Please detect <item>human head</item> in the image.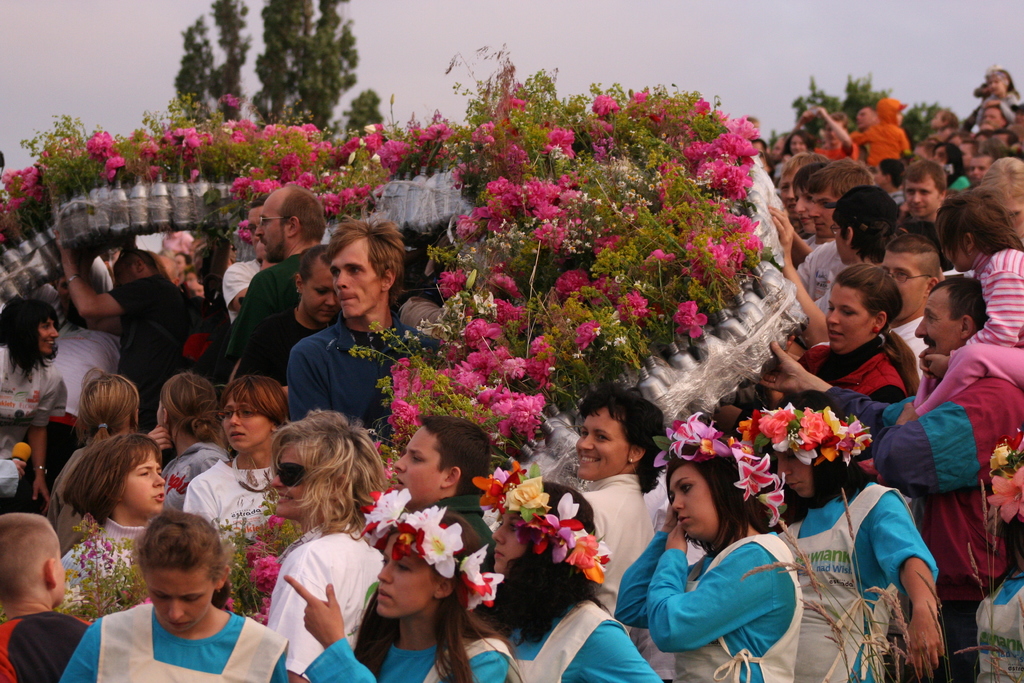
l=111, t=252, r=174, b=292.
